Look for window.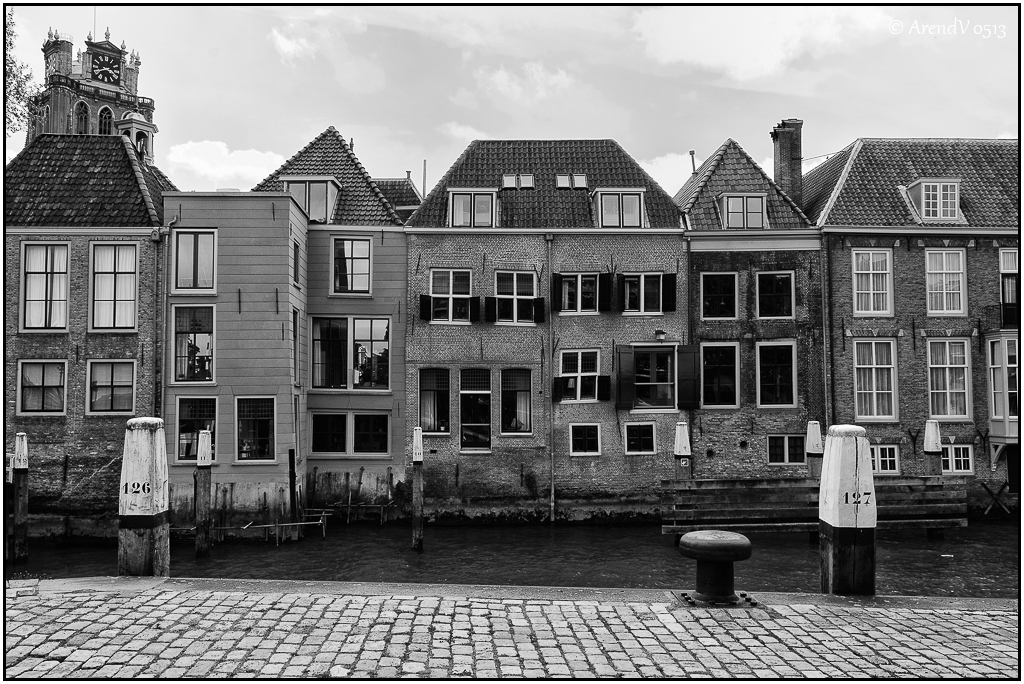
Found: l=921, t=242, r=971, b=307.
